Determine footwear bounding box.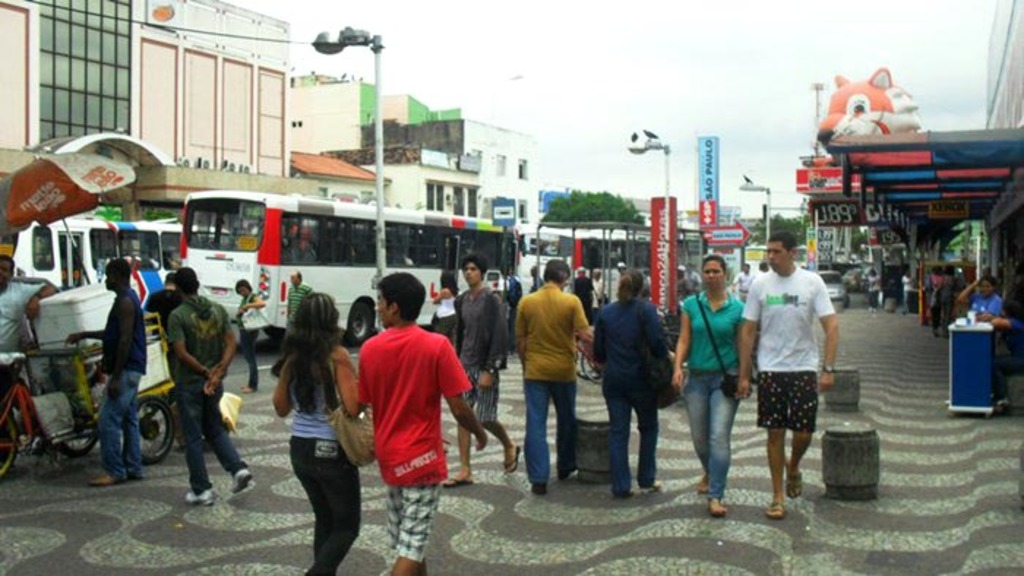
Determined: (83,478,123,488).
